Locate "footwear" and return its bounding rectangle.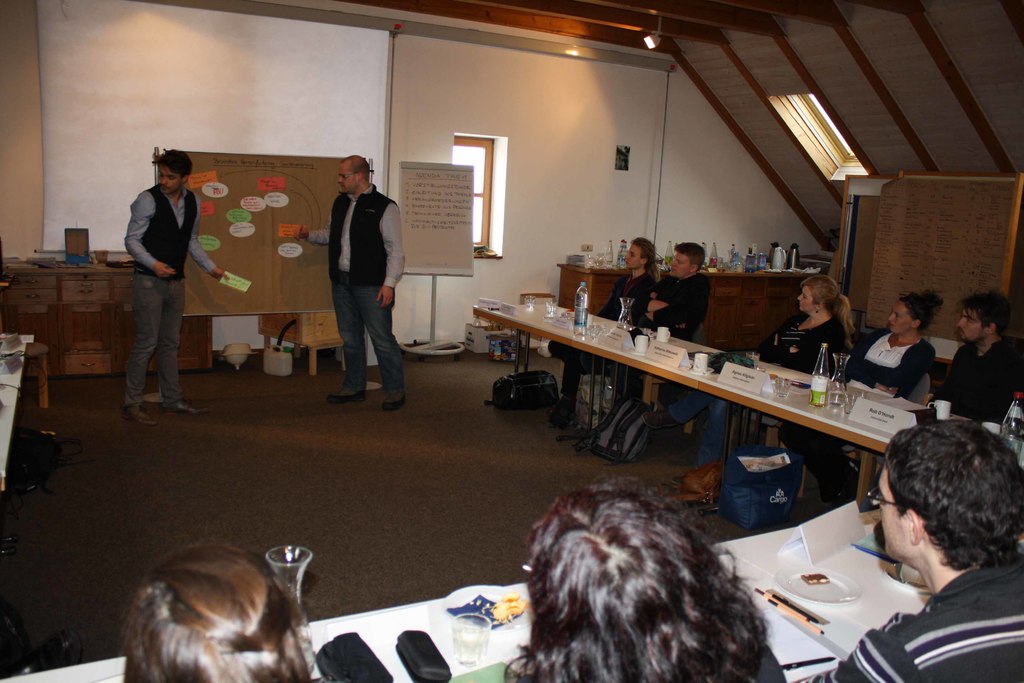
BBox(161, 399, 209, 415).
